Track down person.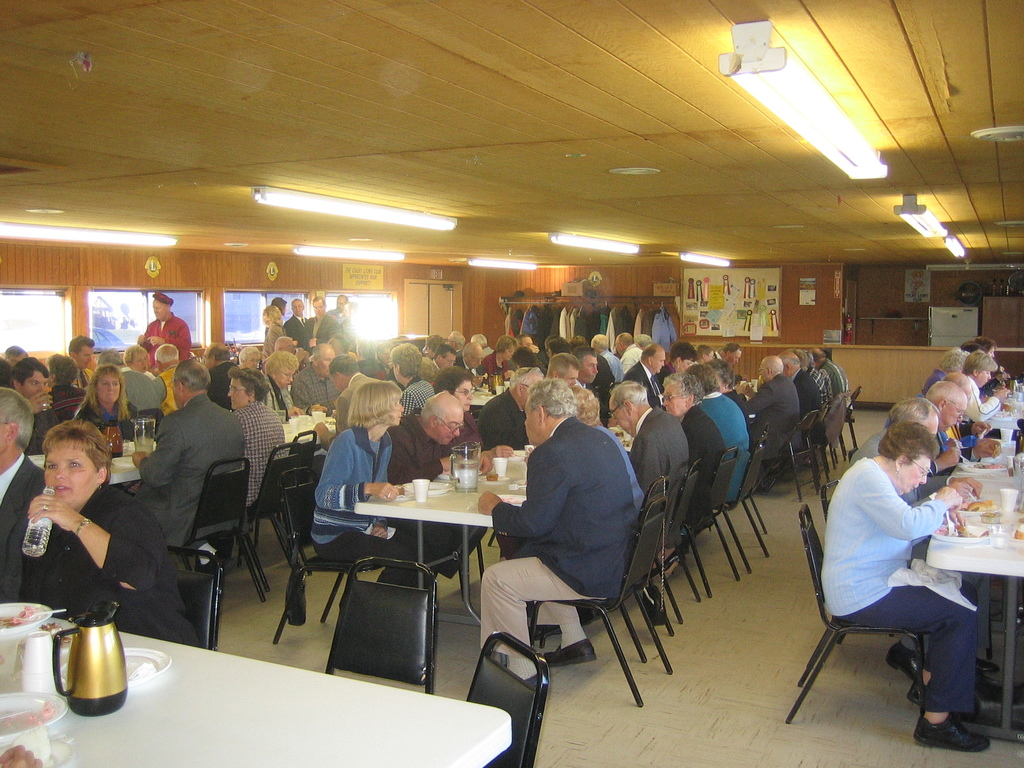
Tracked to x1=286, y1=299, x2=308, y2=337.
